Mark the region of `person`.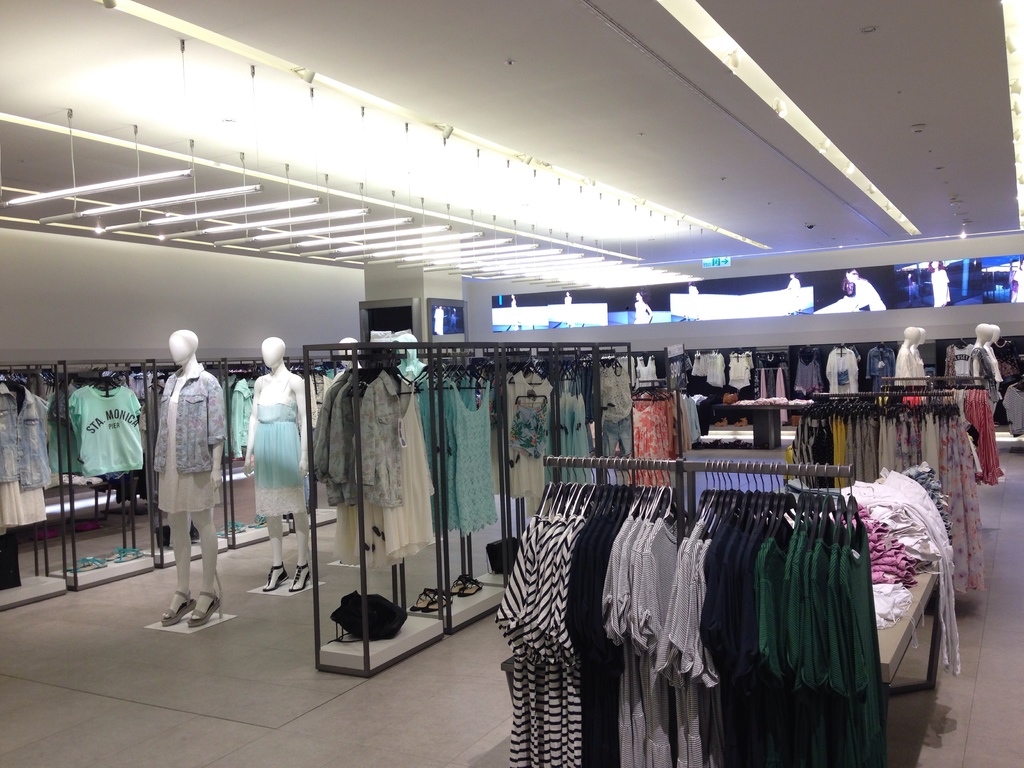
Region: 890,324,917,390.
